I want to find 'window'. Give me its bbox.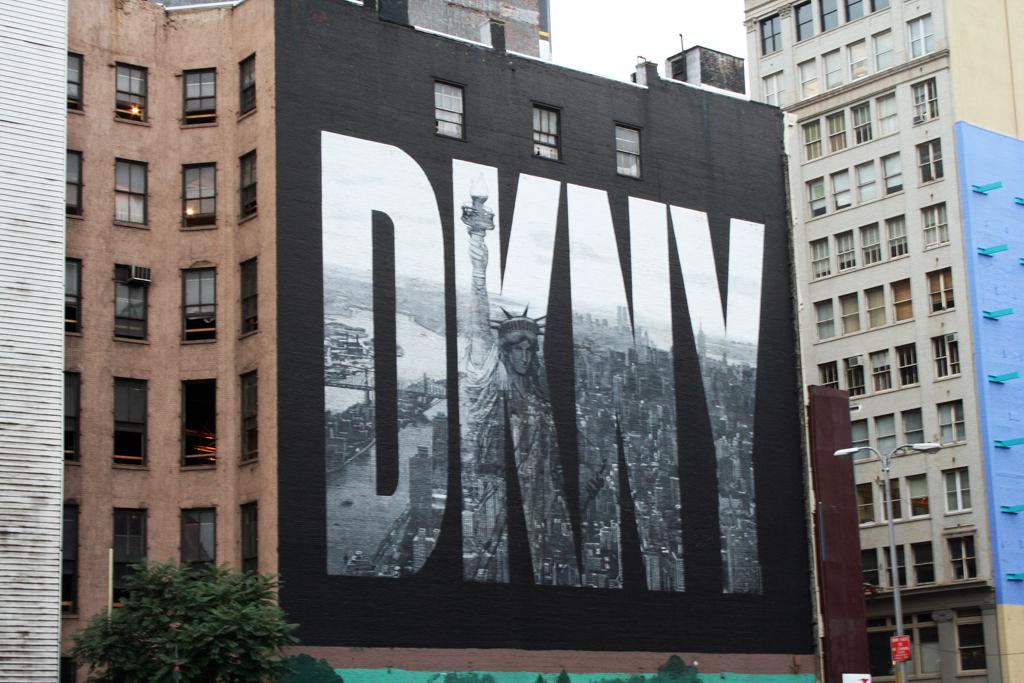
left=114, top=62, right=150, bottom=124.
